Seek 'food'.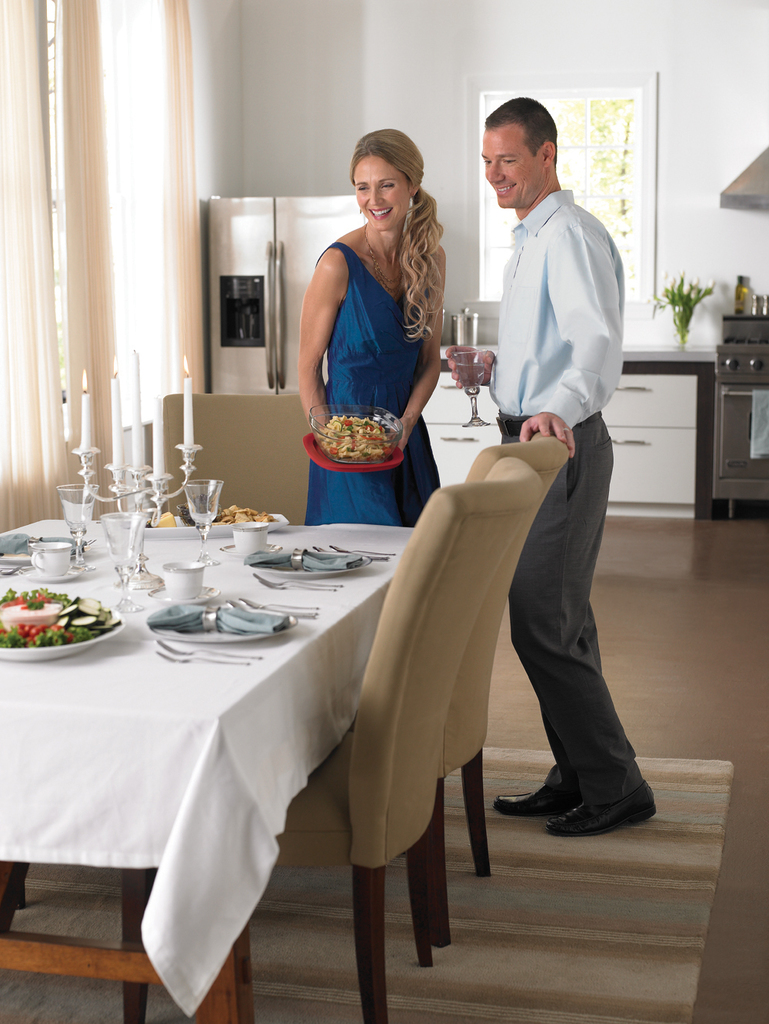
{"x1": 212, "y1": 504, "x2": 278, "y2": 524}.
